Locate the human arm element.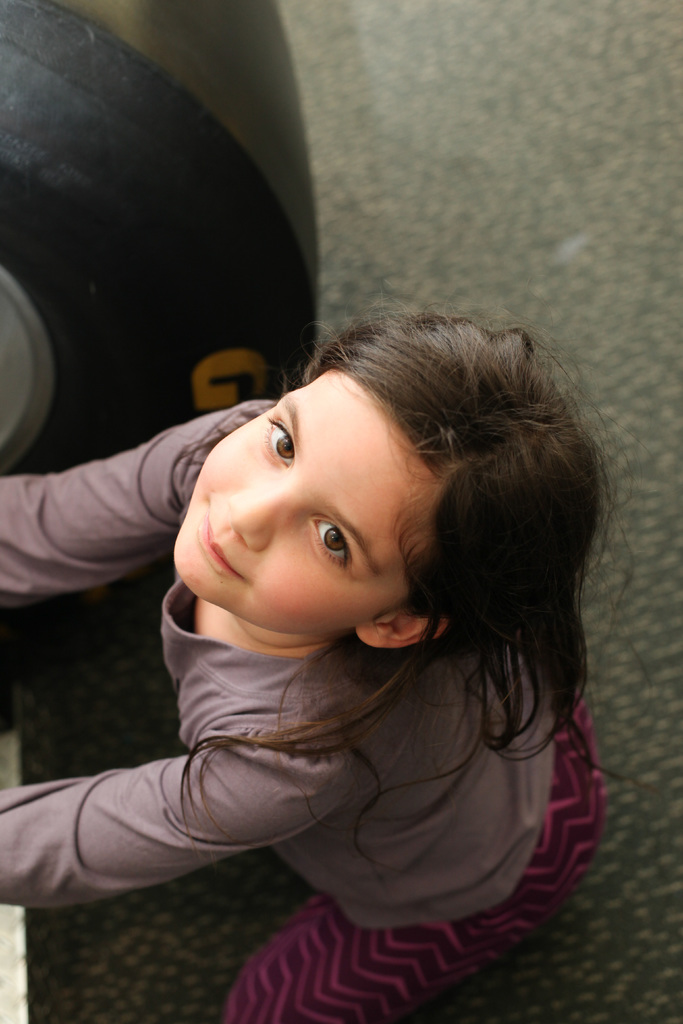
Element bbox: locate(0, 393, 299, 601).
